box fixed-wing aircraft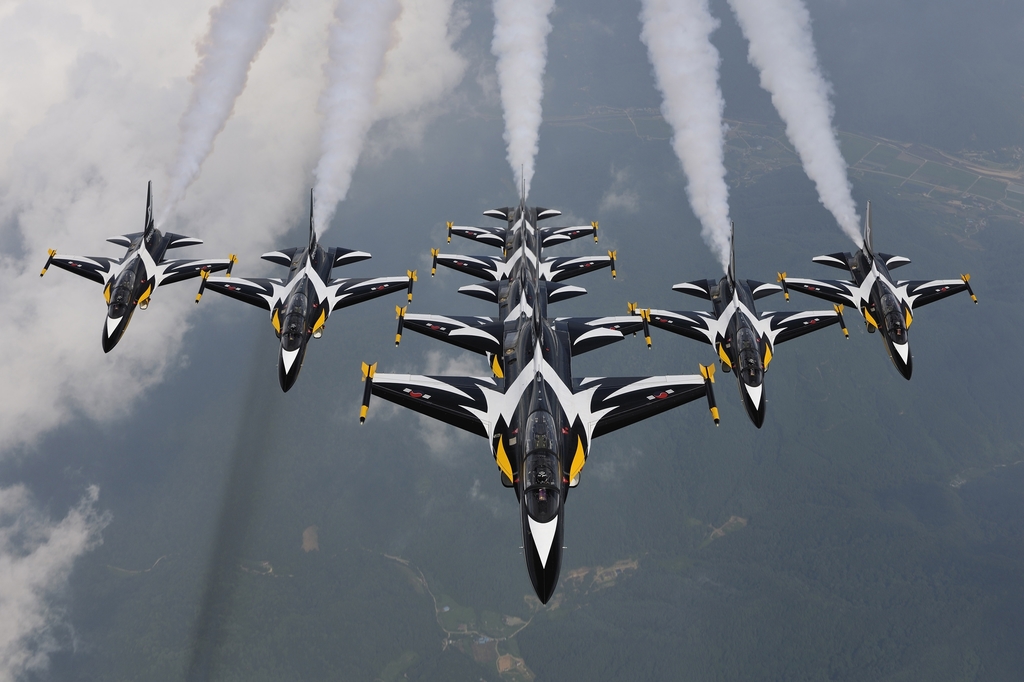
[635, 221, 858, 431]
